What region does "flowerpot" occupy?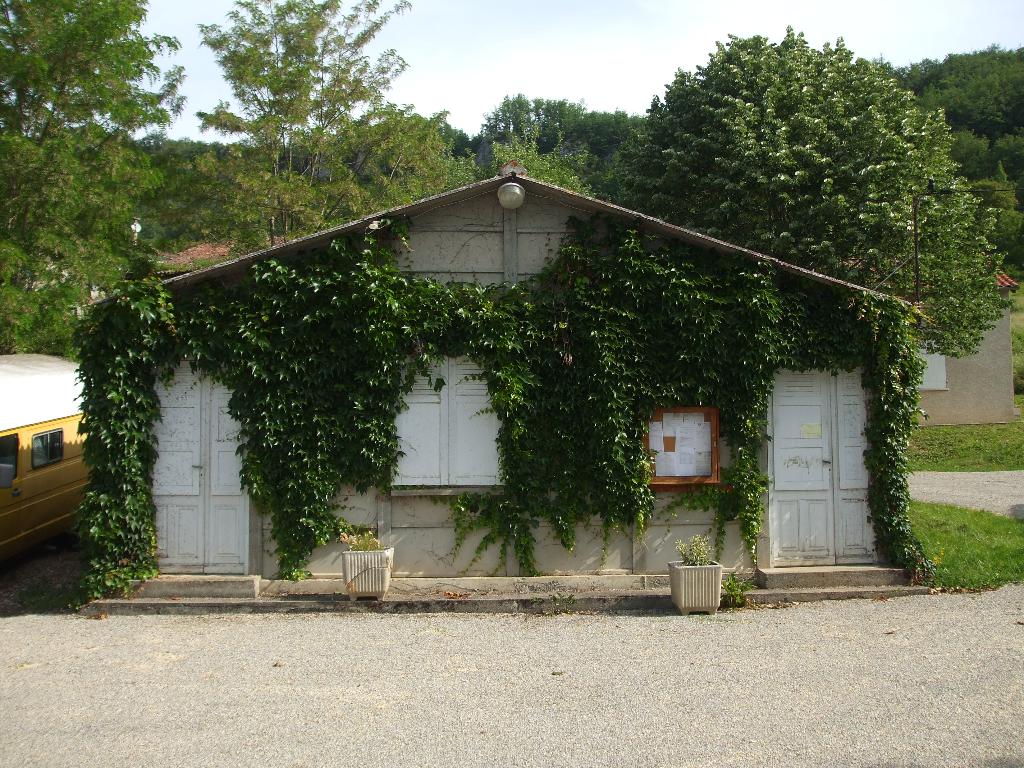
bbox=[666, 554, 721, 618].
